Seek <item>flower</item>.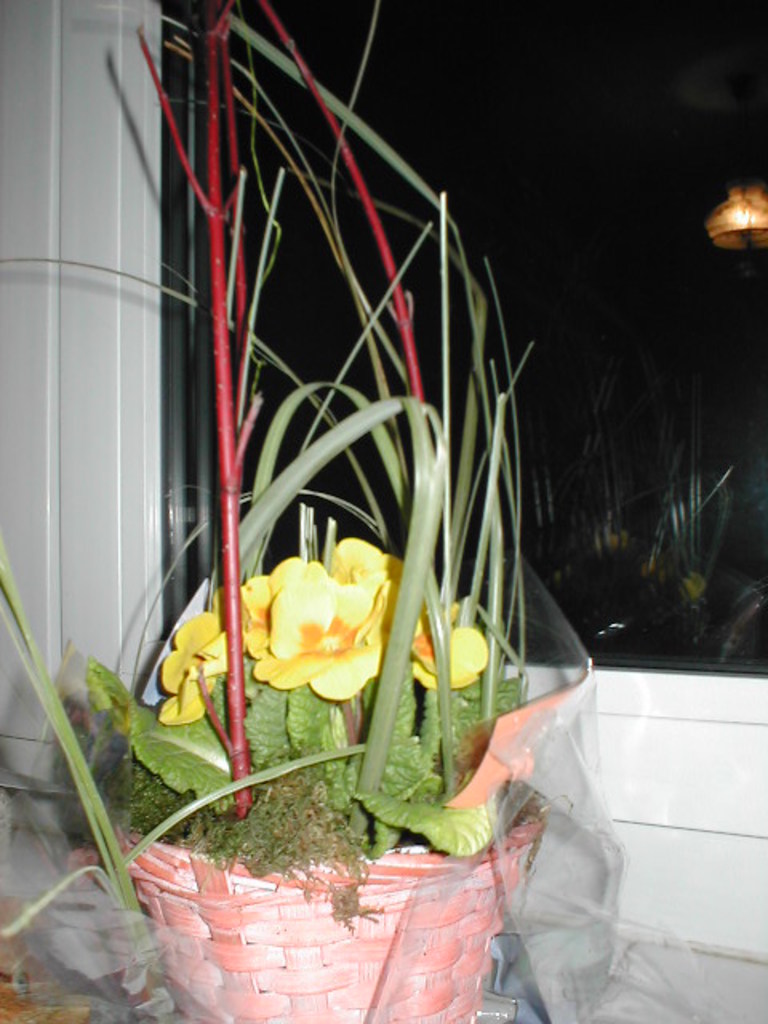
bbox=(410, 608, 493, 686).
